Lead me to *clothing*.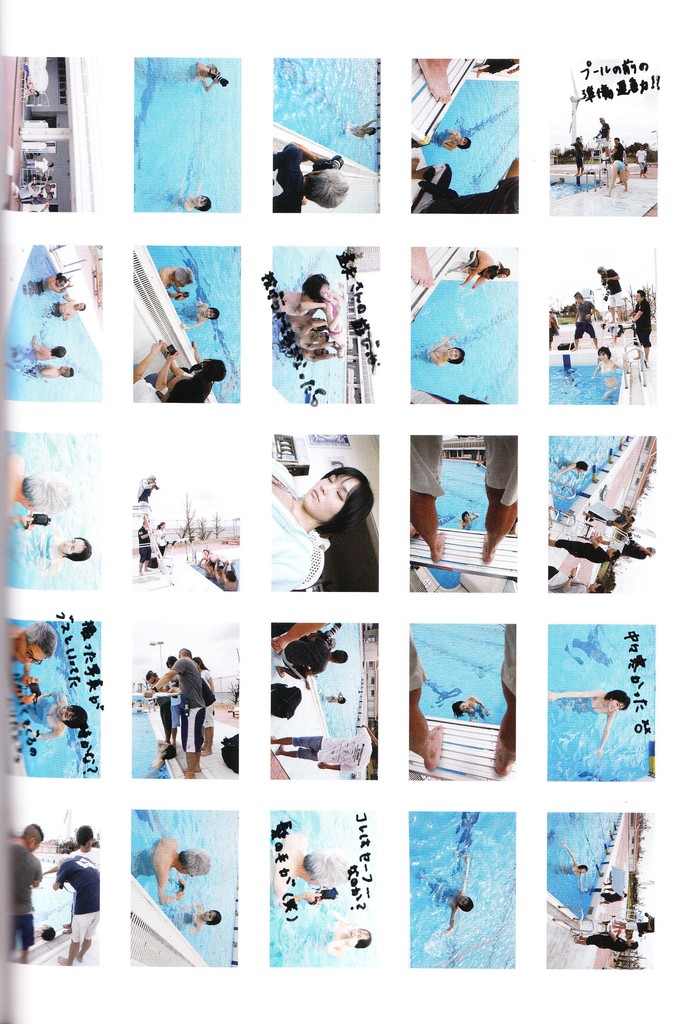
Lead to x1=619, y1=541, x2=645, y2=557.
